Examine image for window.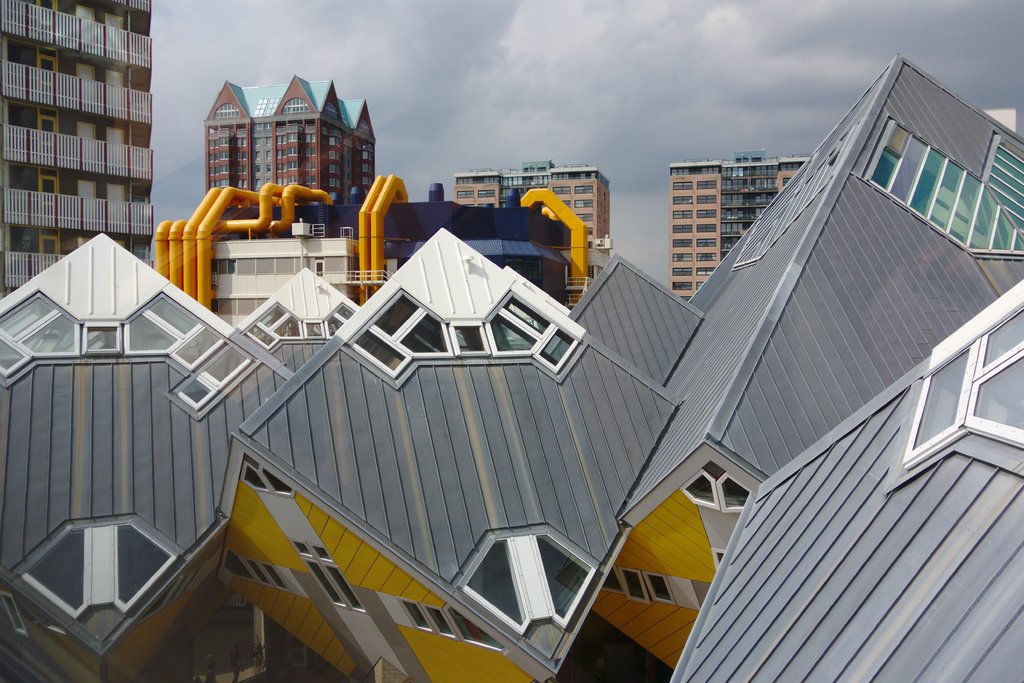
Examination result: 696,197,715,204.
